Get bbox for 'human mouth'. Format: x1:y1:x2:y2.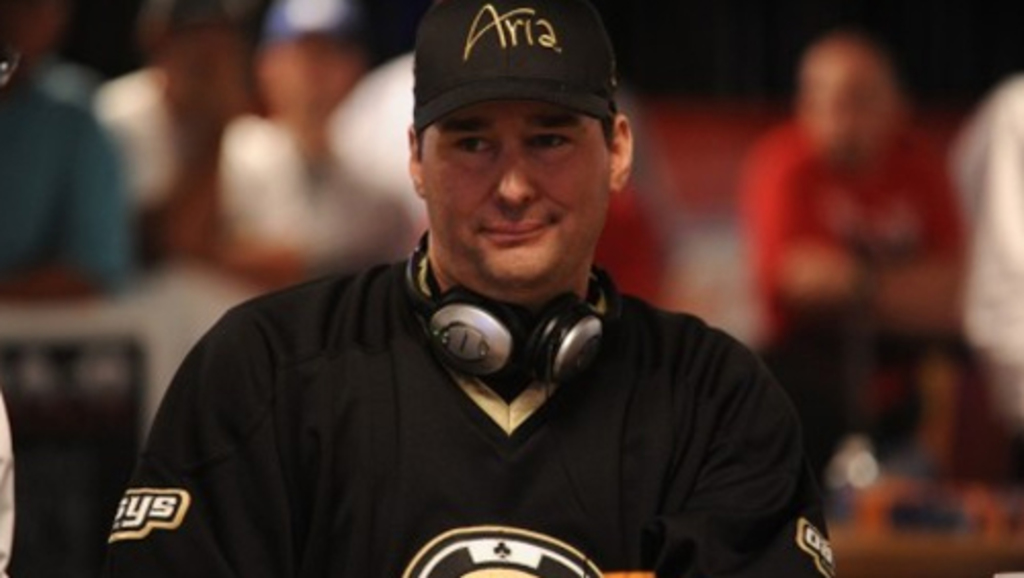
475:215:561:248.
